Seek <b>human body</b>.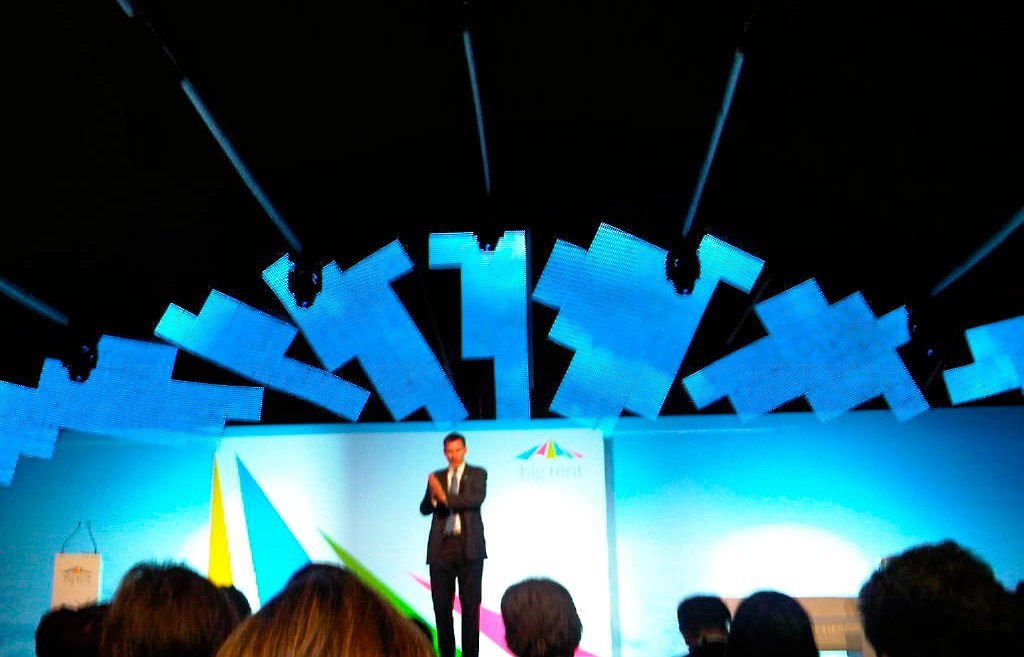
{"x1": 212, "y1": 565, "x2": 423, "y2": 656}.
